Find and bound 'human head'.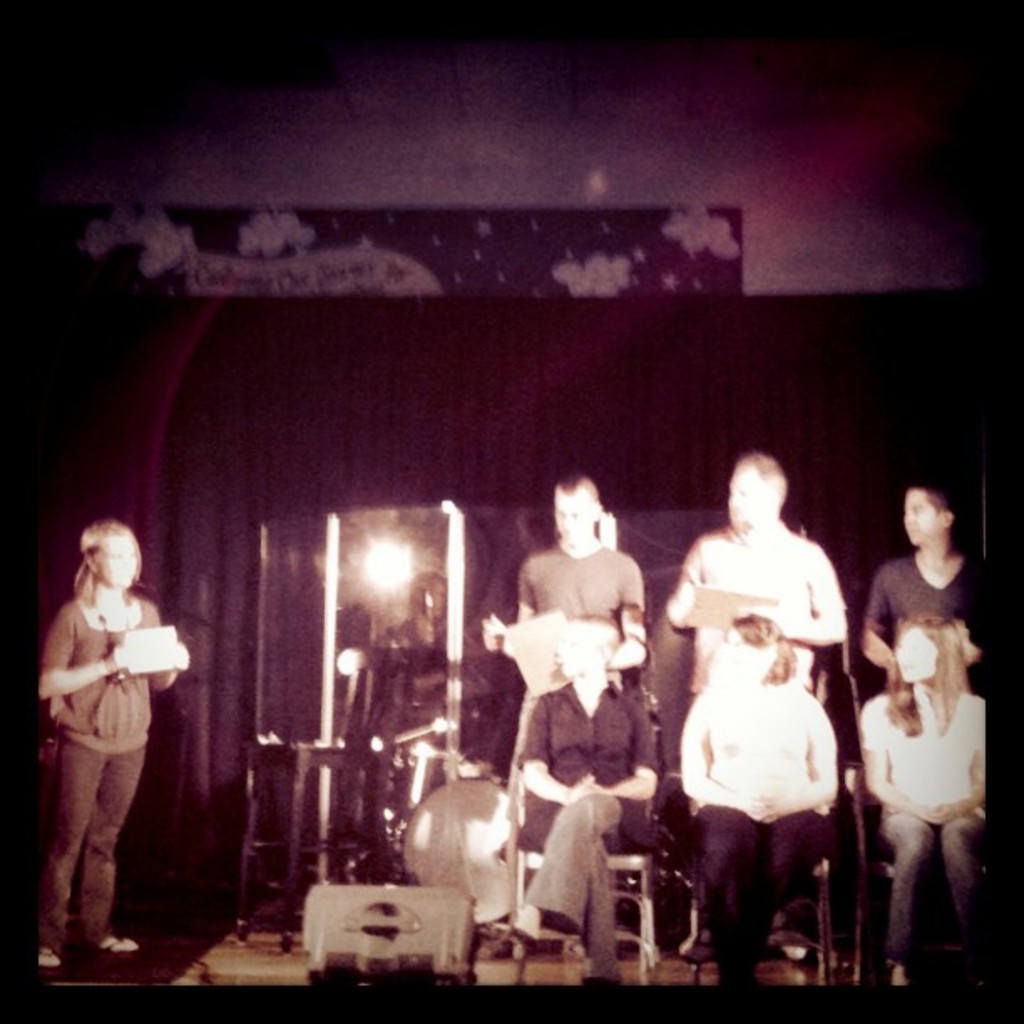
Bound: region(902, 487, 954, 545).
